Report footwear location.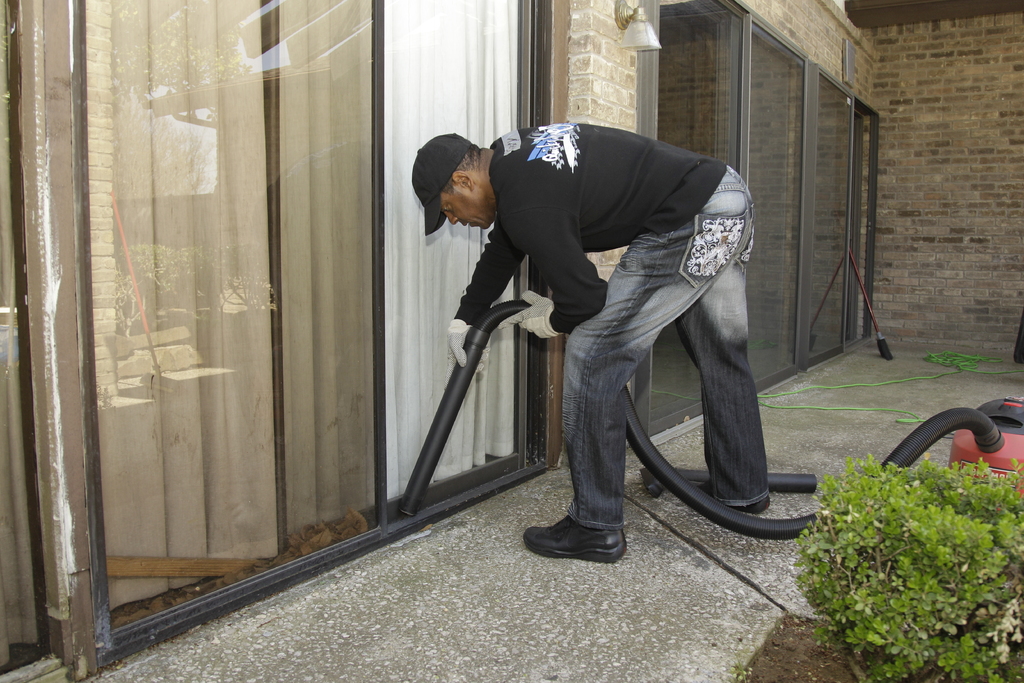
Report: l=521, t=514, r=626, b=572.
